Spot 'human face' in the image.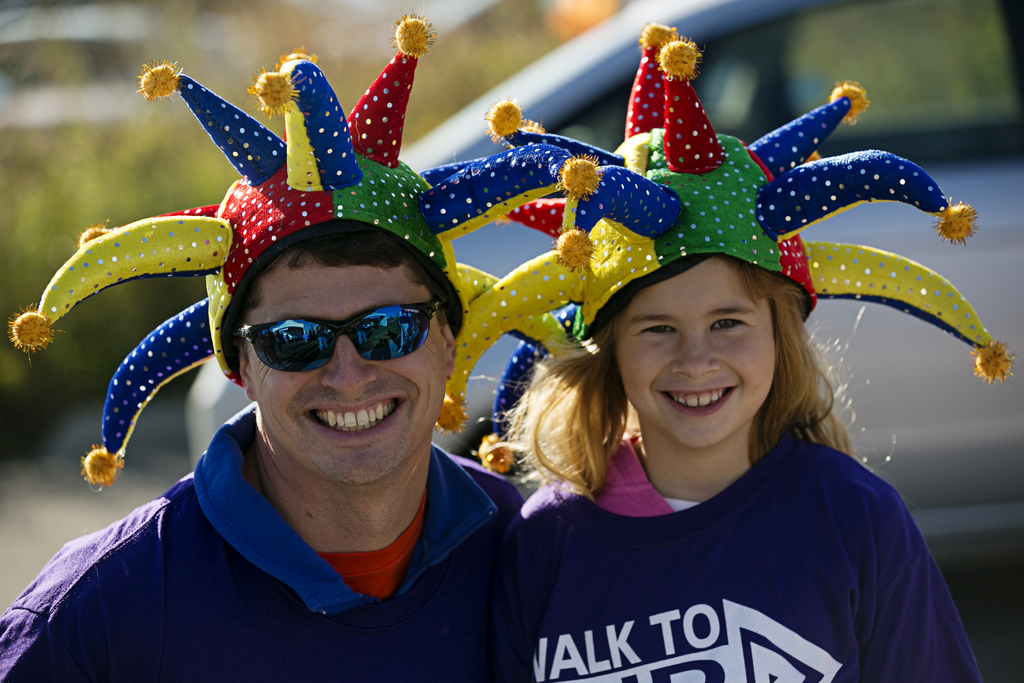
'human face' found at region(249, 253, 447, 482).
